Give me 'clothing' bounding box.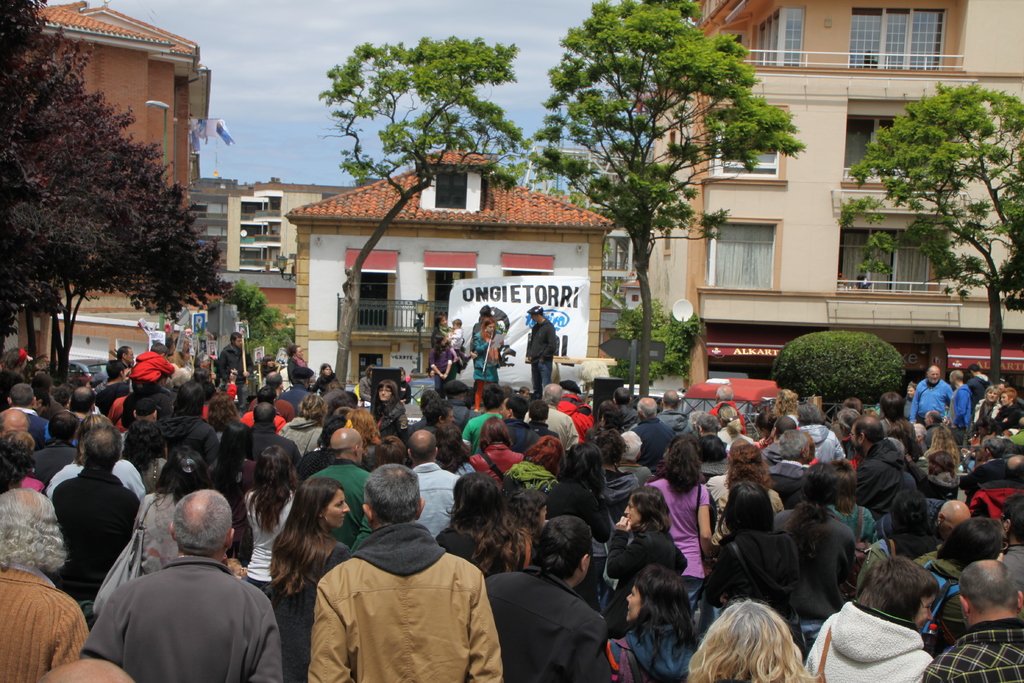
left=908, top=378, right=957, bottom=426.
